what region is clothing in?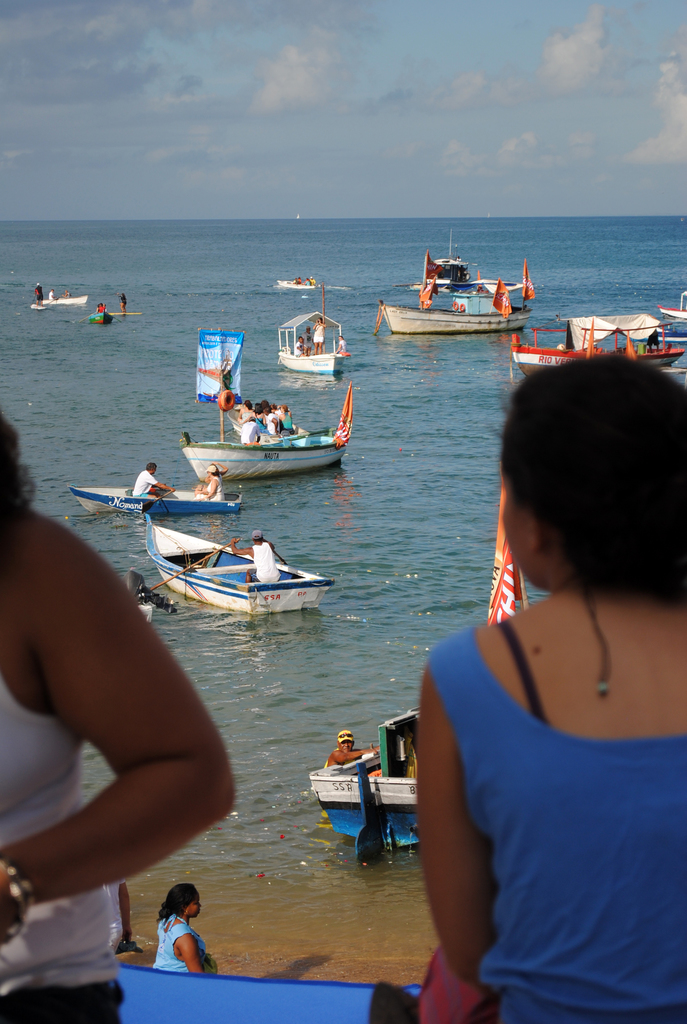
locate(148, 914, 223, 977).
